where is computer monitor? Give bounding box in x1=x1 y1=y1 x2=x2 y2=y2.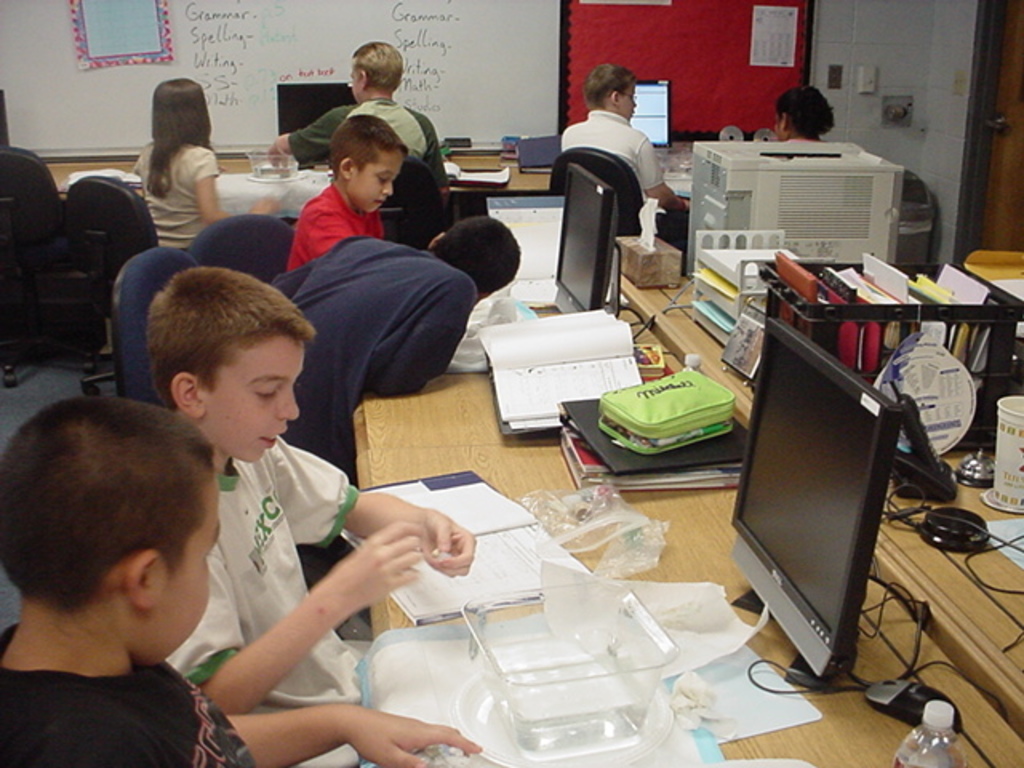
x1=275 y1=80 x2=357 y2=170.
